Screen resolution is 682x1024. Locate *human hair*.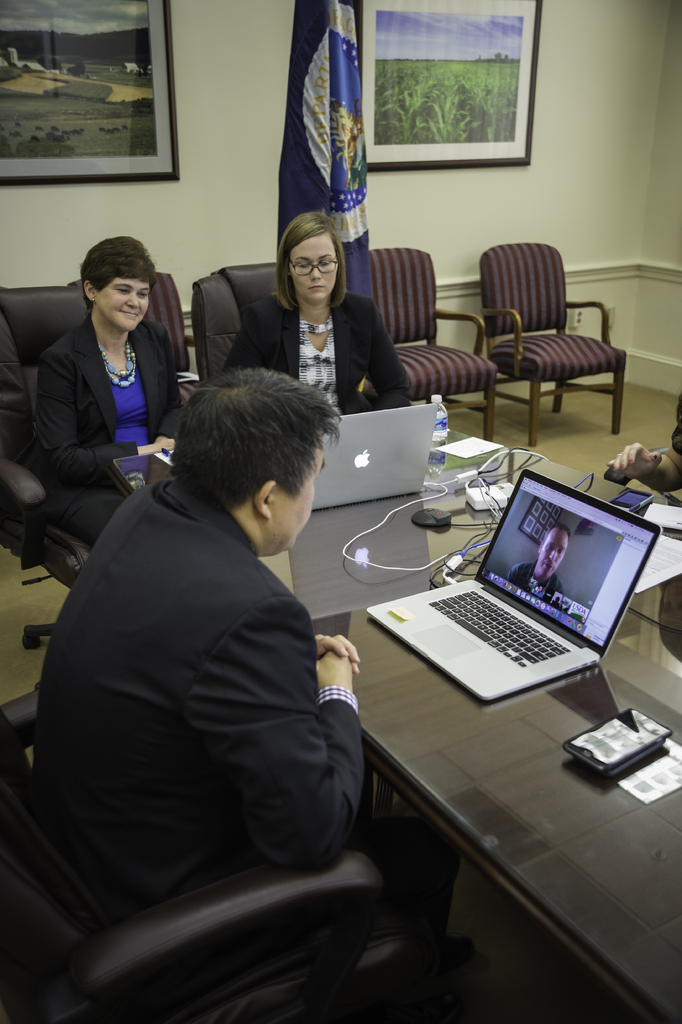
Rect(80, 234, 159, 312).
